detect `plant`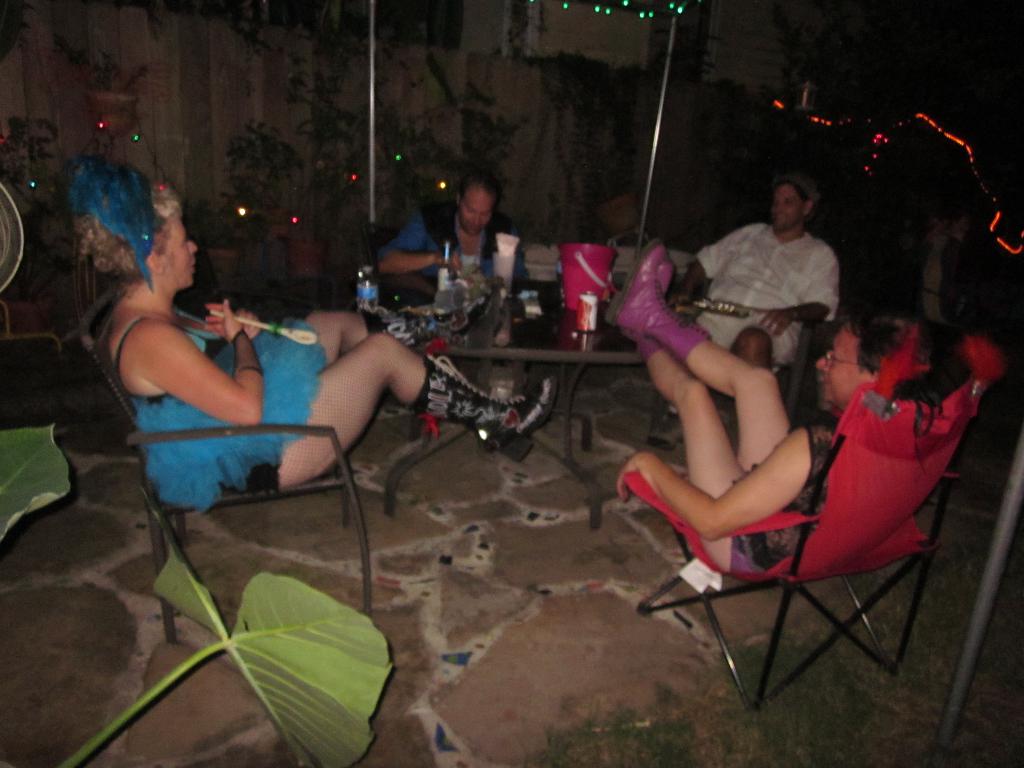
left=0, top=420, right=395, bottom=767
